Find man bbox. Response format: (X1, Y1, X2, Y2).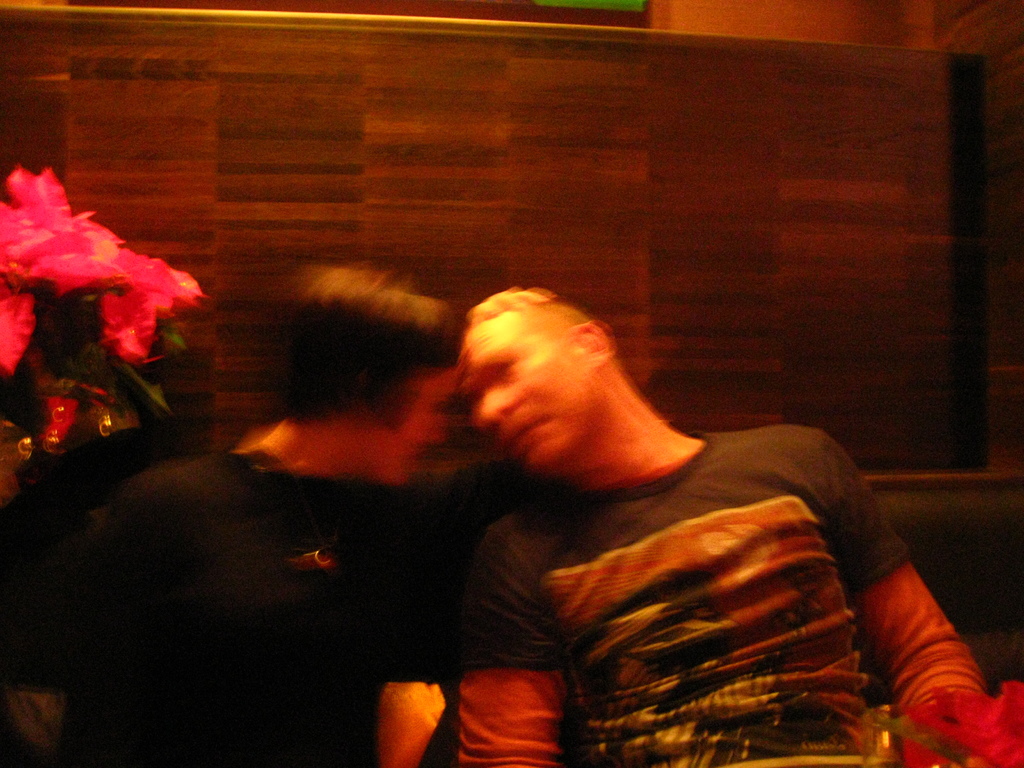
(279, 250, 991, 753).
